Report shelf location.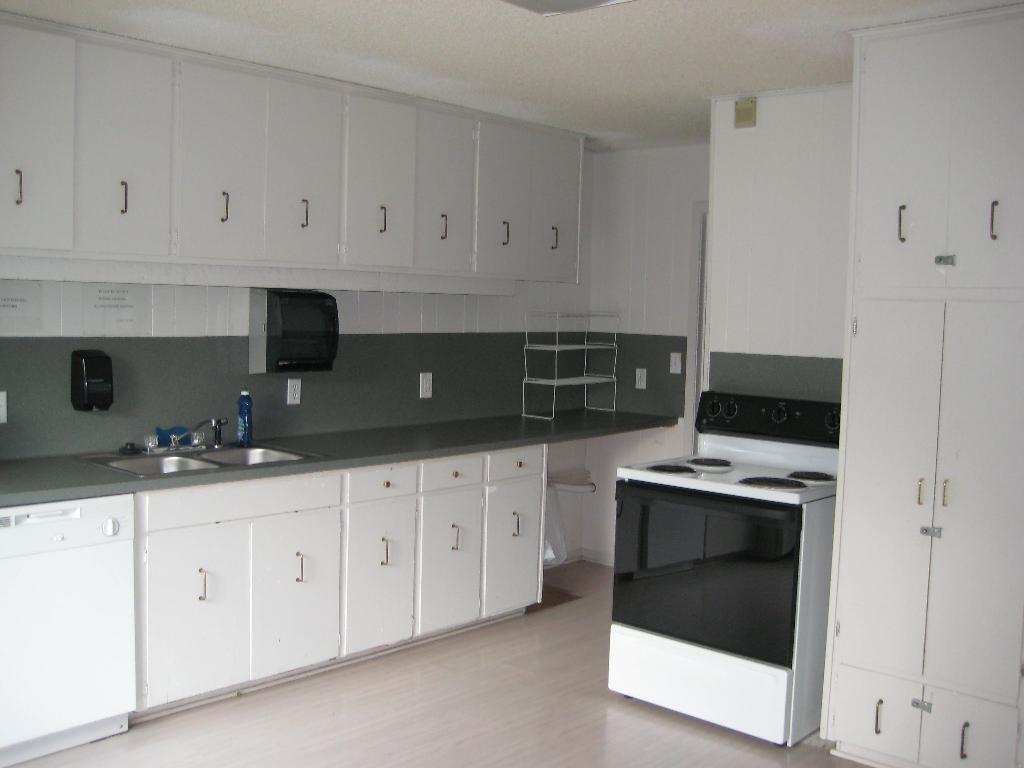
Report: 136:487:255:712.
